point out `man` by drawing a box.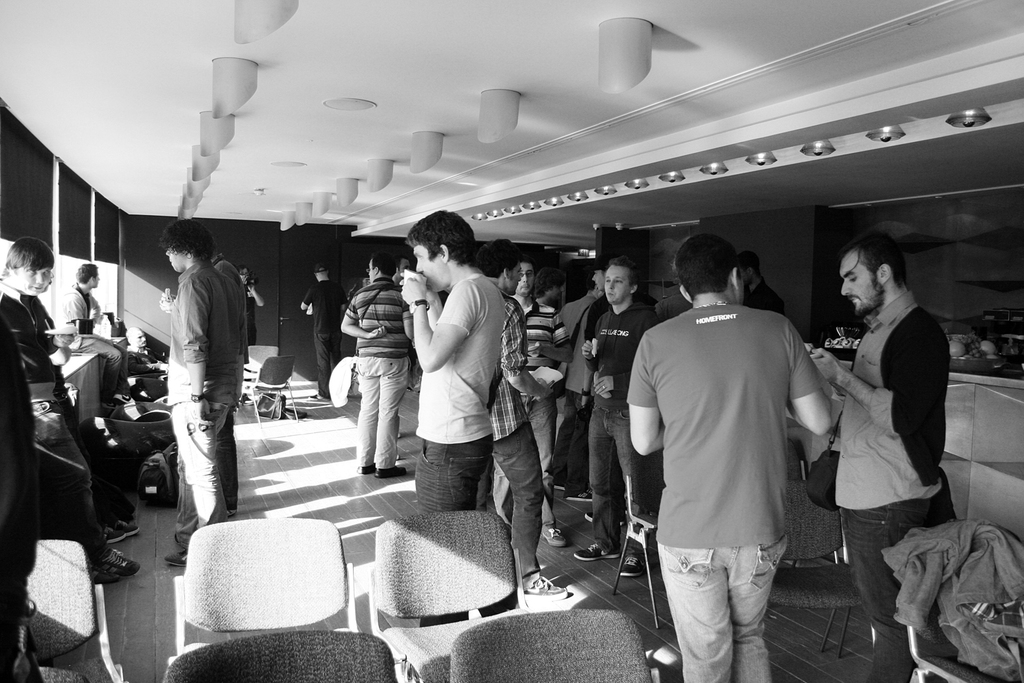
<region>591, 263, 610, 302</region>.
